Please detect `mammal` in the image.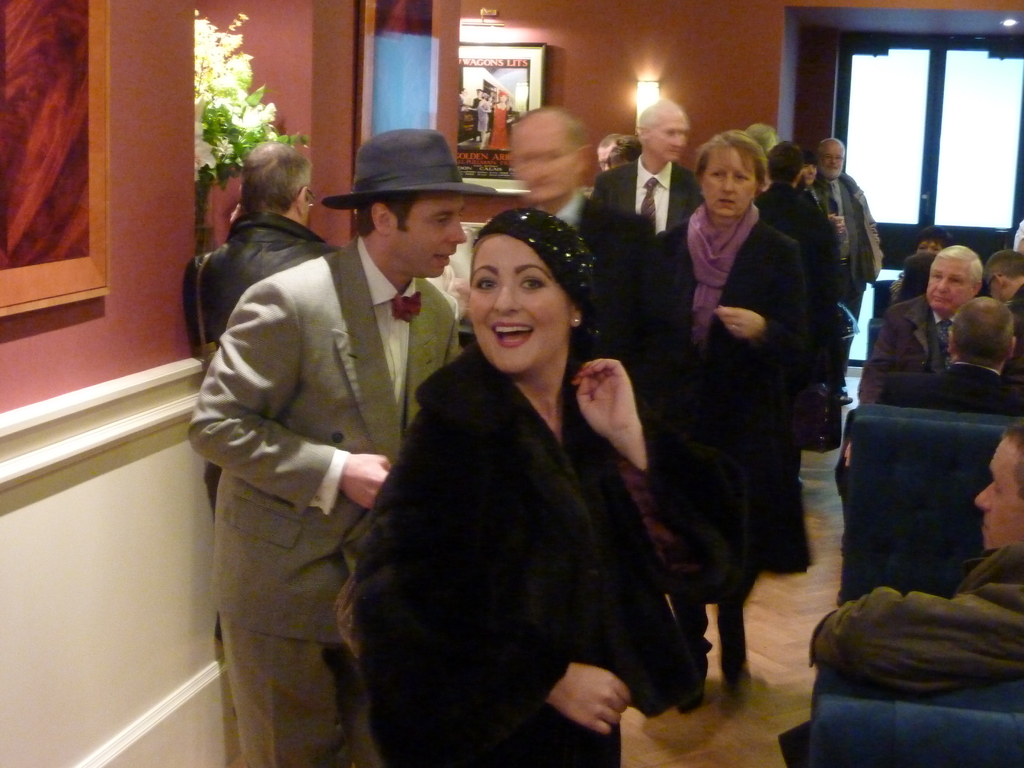
(750, 120, 778, 154).
